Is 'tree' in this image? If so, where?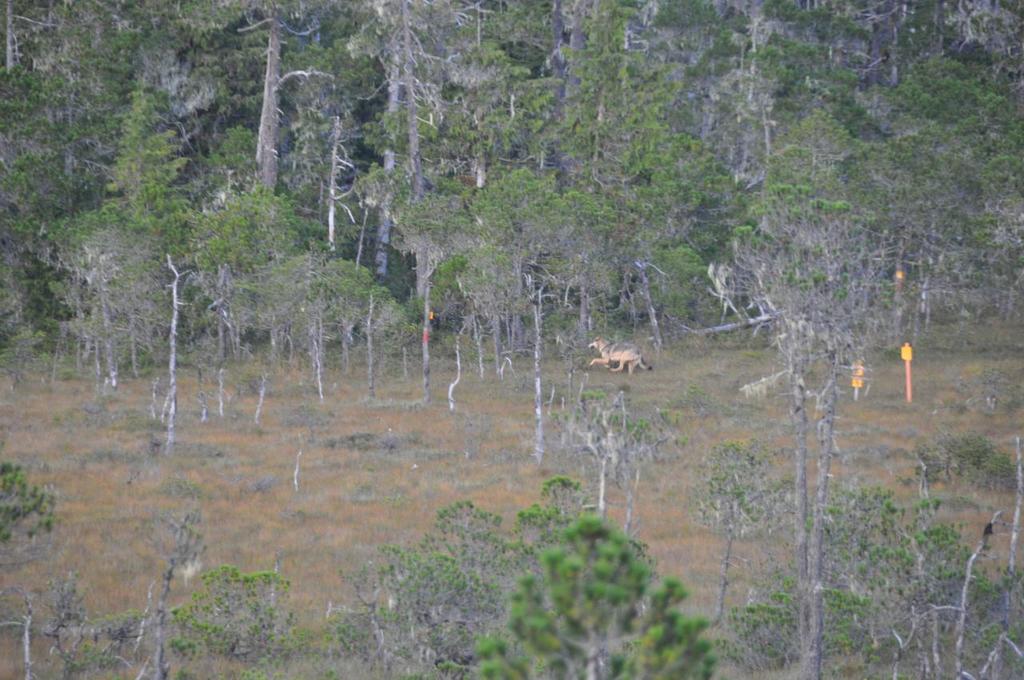
Yes, at 469/455/721/679.
